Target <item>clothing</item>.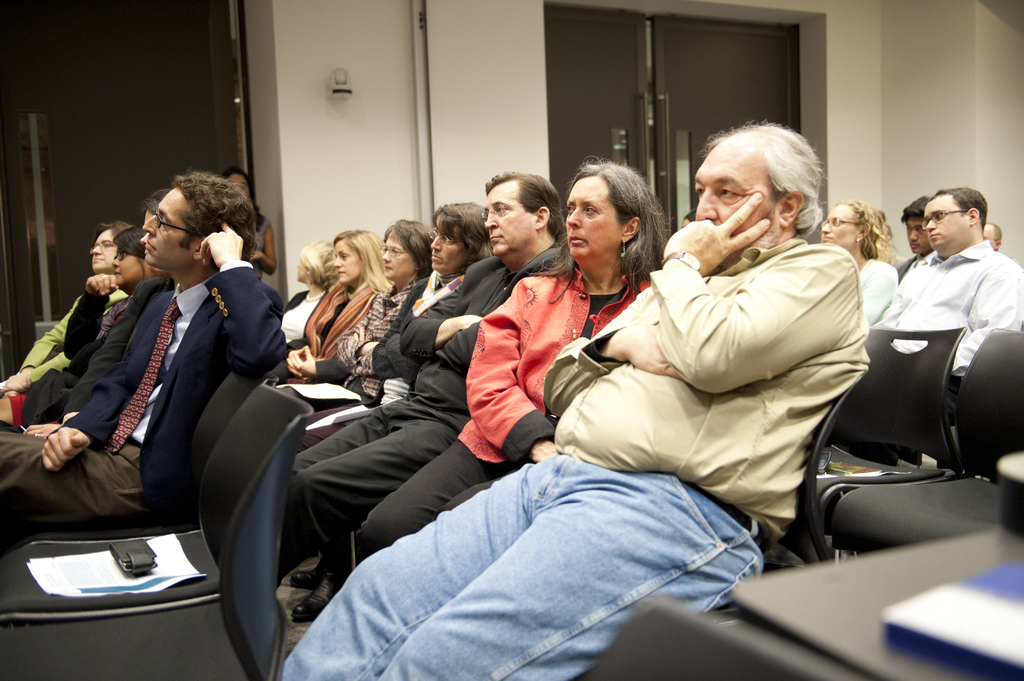
Target region: select_region(879, 241, 1023, 376).
